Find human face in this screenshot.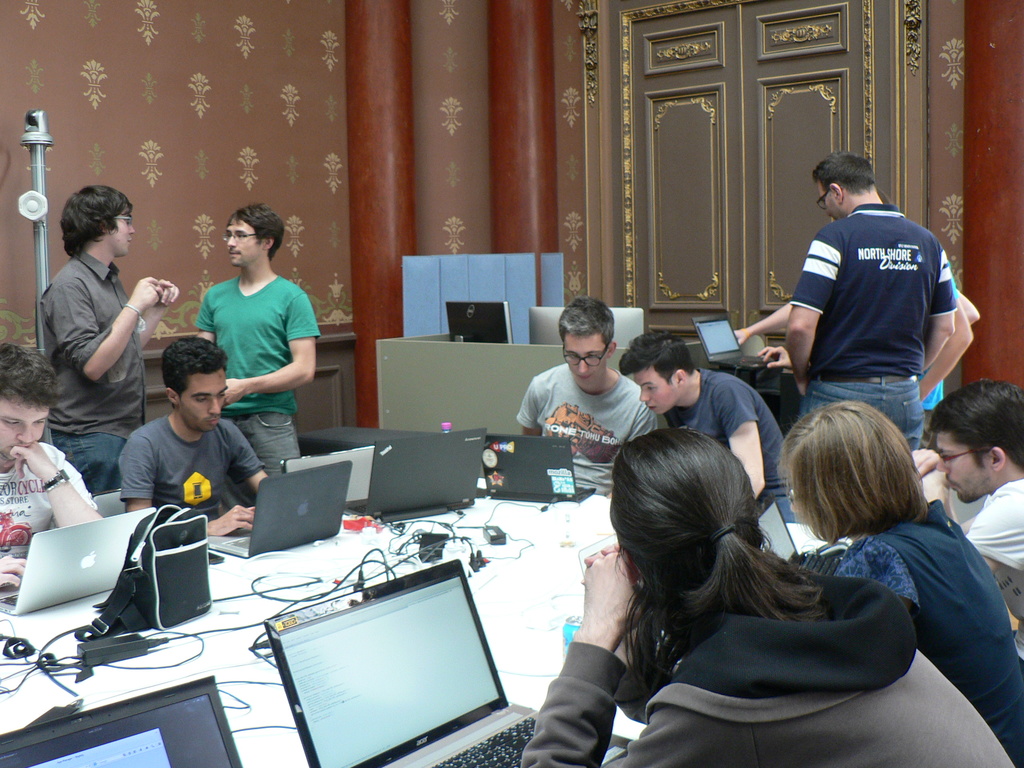
The bounding box for human face is 788,497,801,518.
